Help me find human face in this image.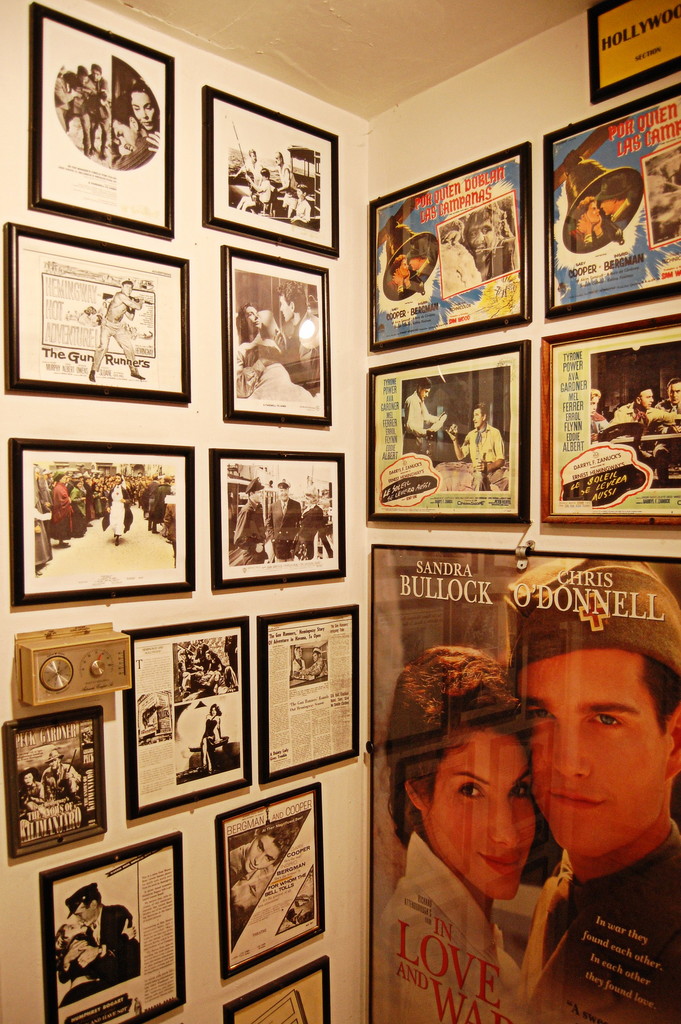
Found it: left=529, top=643, right=667, bottom=859.
